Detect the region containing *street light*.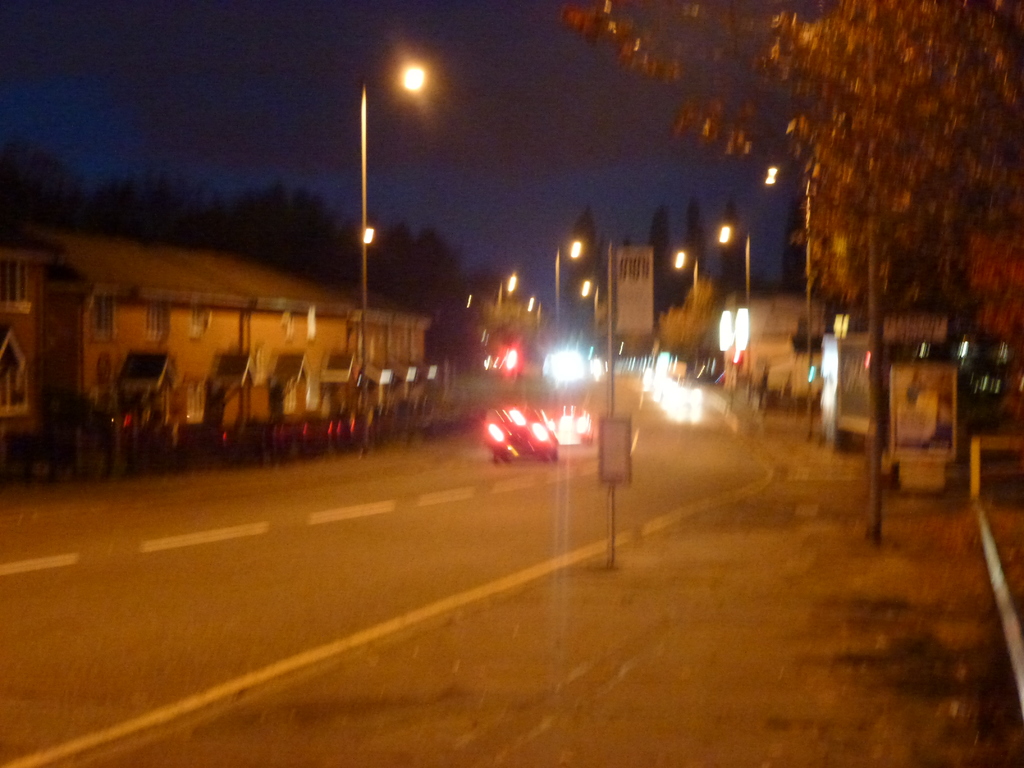
351,48,446,452.
